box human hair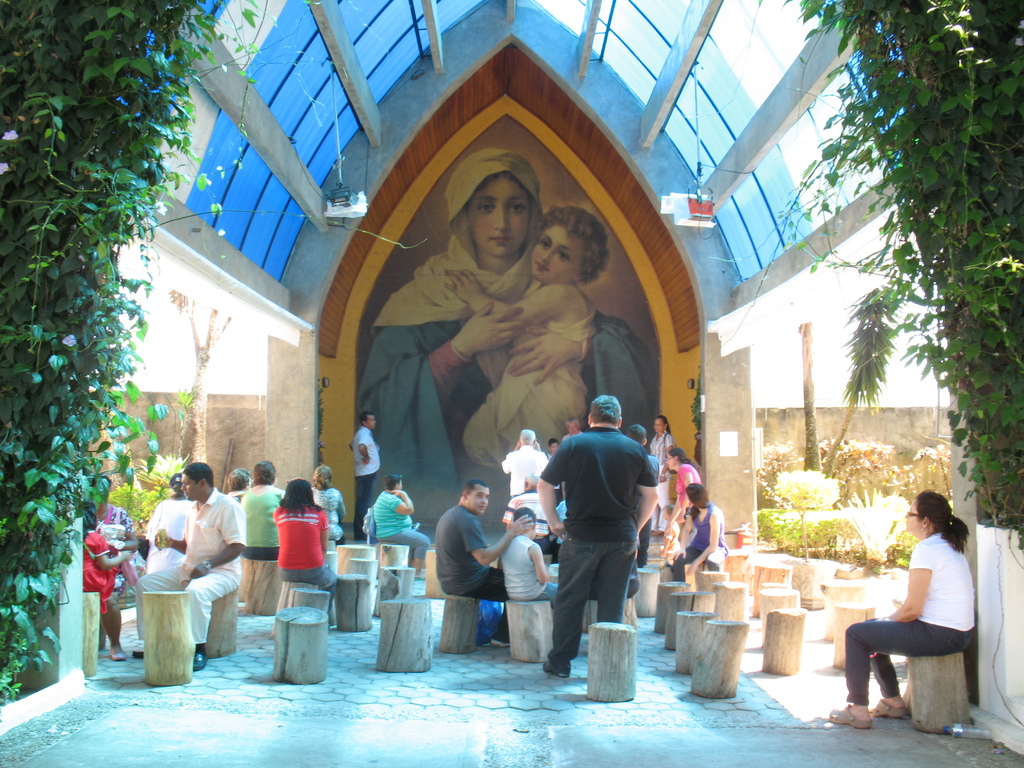
{"x1": 460, "y1": 482, "x2": 491, "y2": 492}
